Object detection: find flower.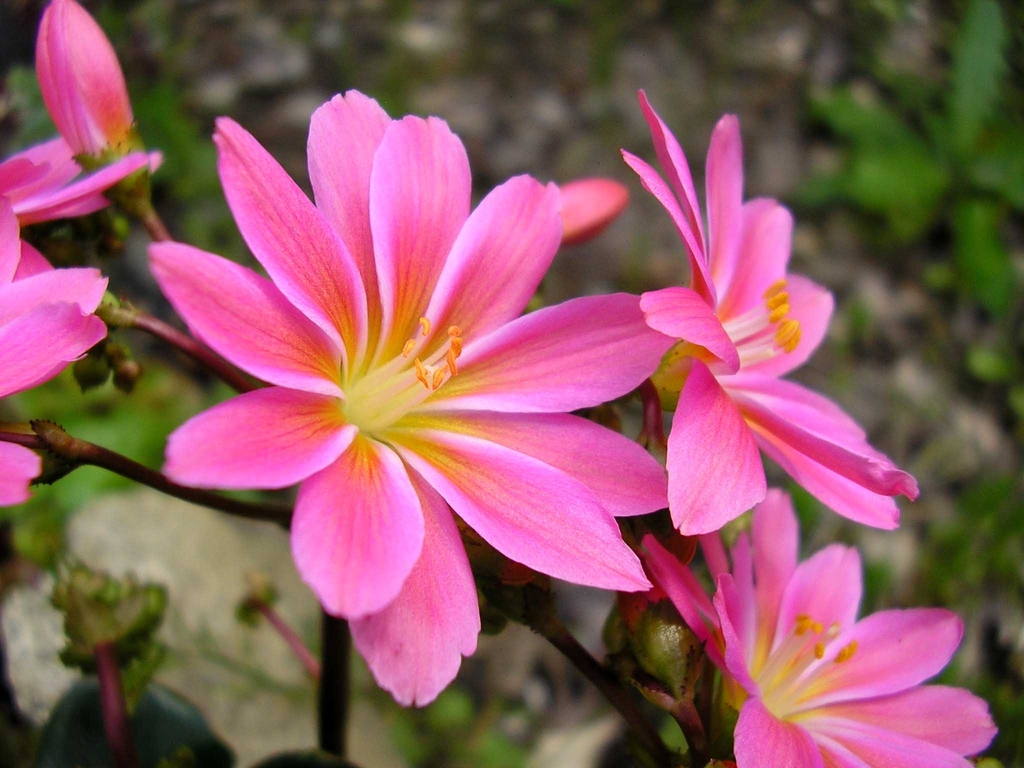
rect(619, 87, 923, 537).
